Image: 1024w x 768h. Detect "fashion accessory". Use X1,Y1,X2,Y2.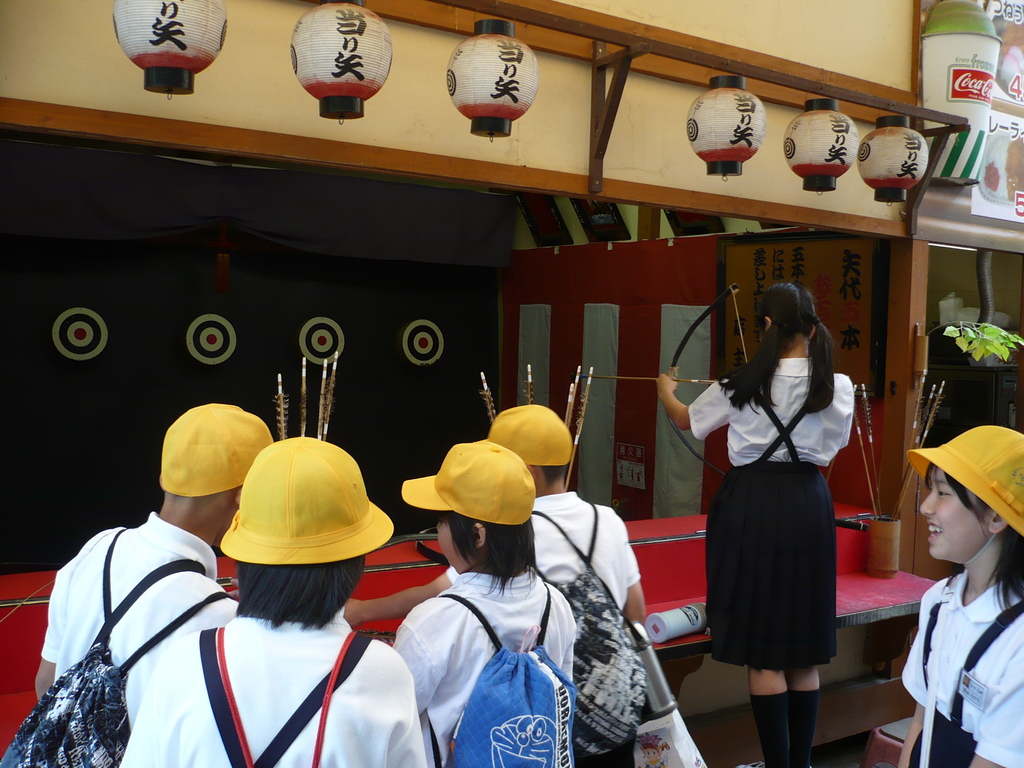
486,401,573,470.
